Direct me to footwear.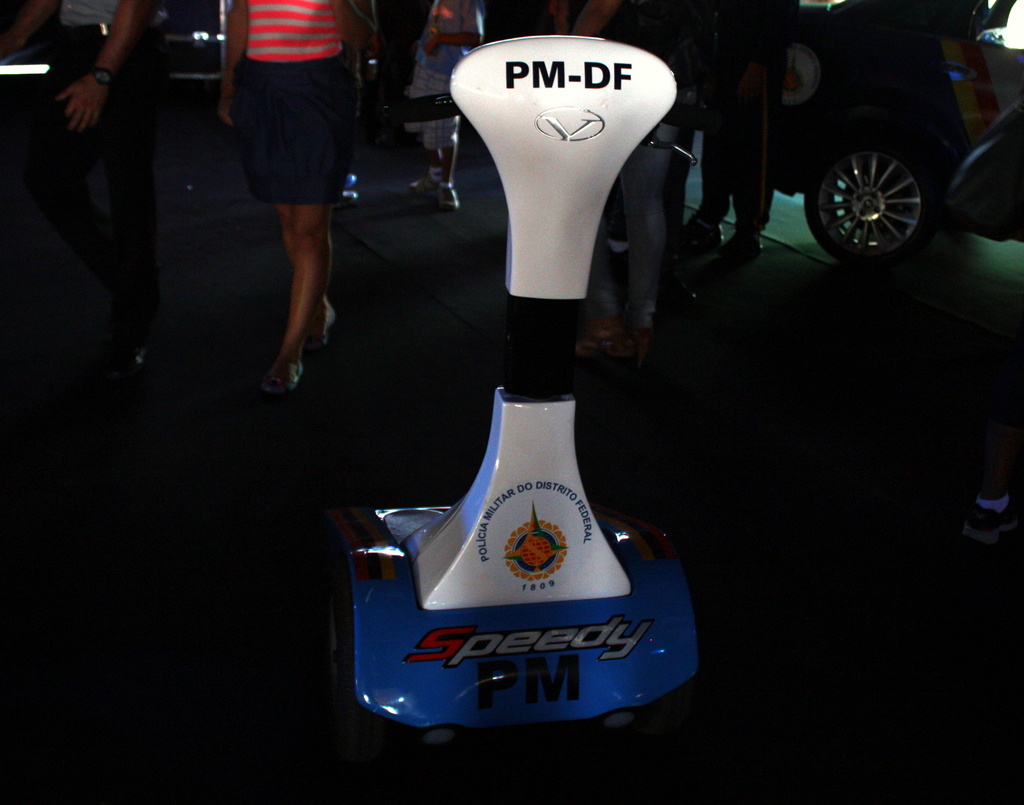
Direction: rect(656, 207, 724, 263).
